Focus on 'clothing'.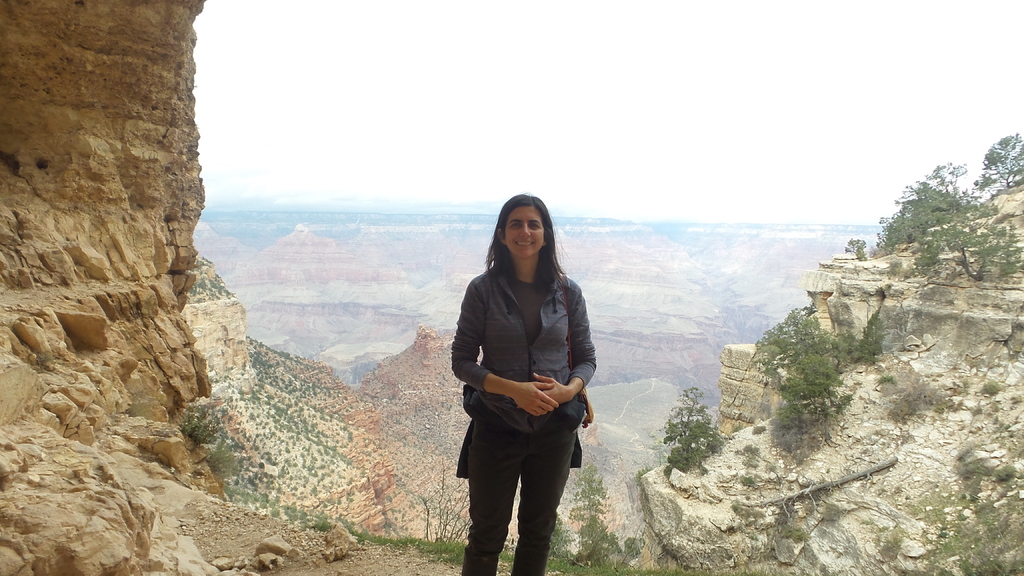
Focused at crop(456, 413, 579, 568).
